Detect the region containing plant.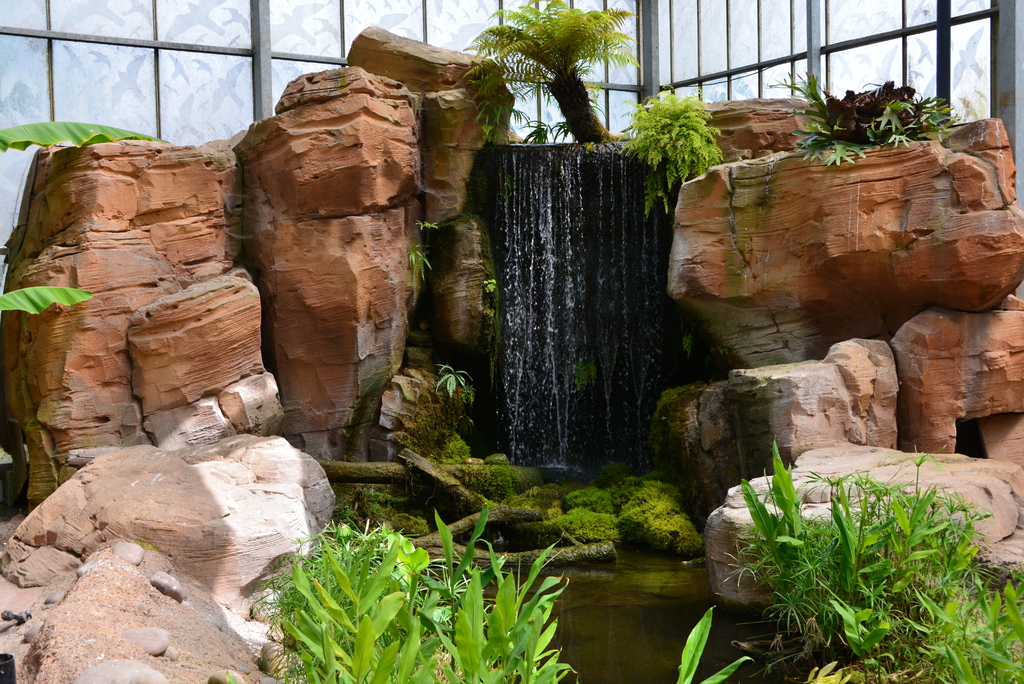
box=[433, 361, 477, 400].
